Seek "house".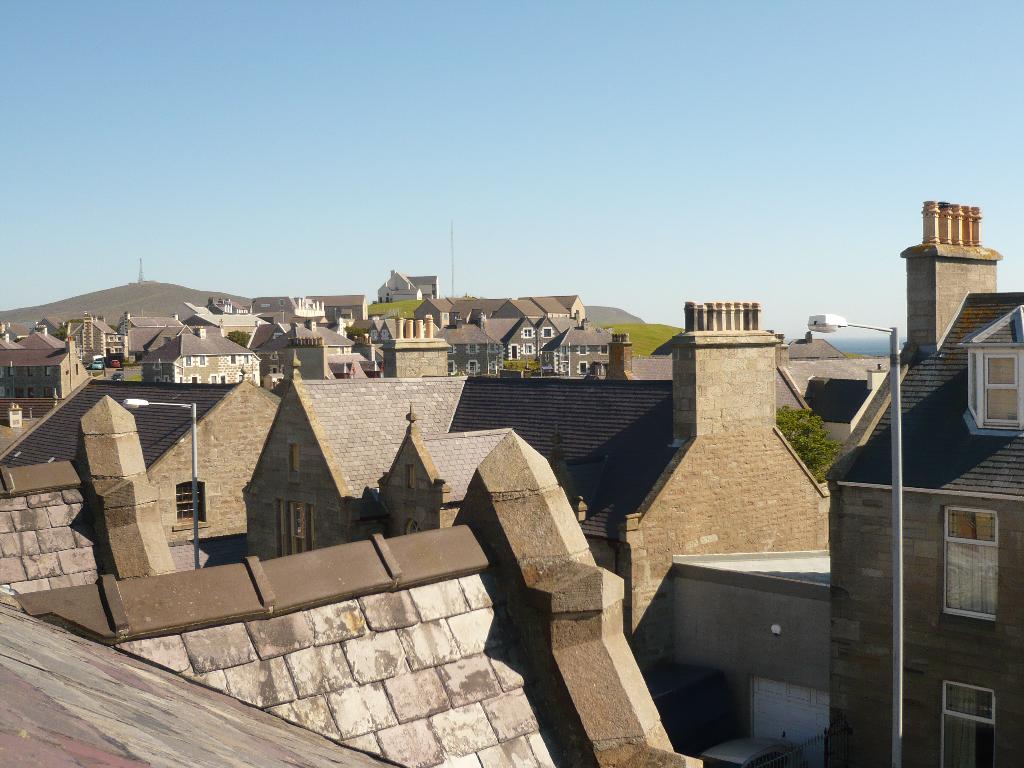
l=0, t=345, r=93, b=424.
